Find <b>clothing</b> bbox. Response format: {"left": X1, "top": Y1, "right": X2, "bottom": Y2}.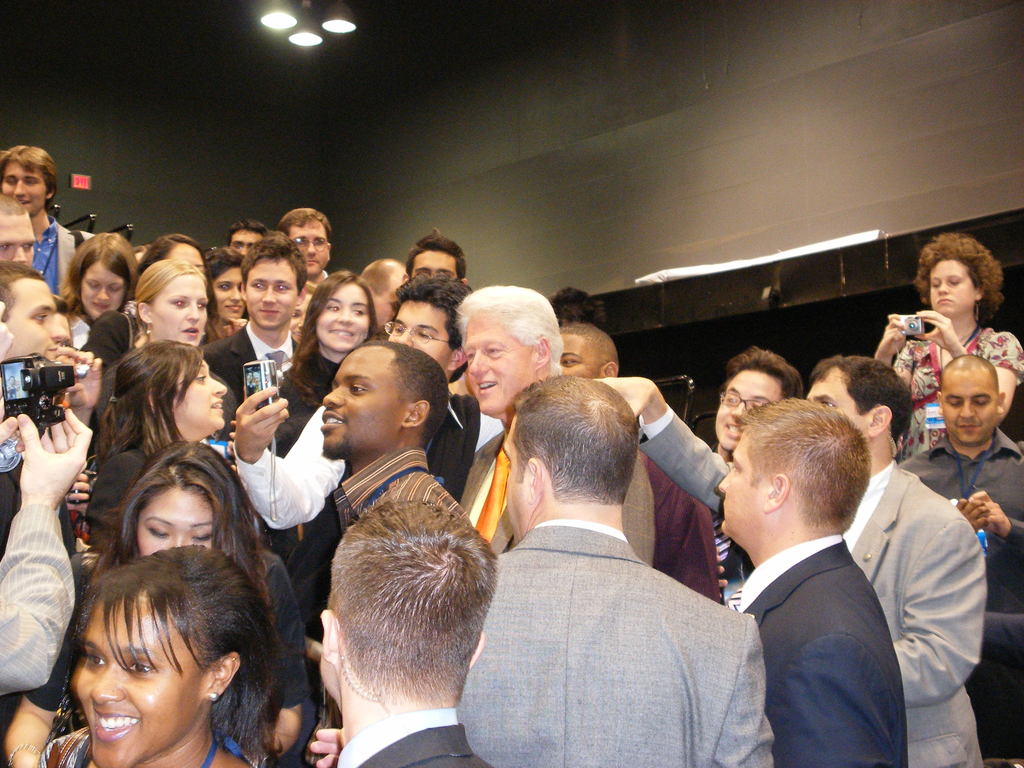
{"left": 34, "top": 218, "right": 91, "bottom": 305}.
